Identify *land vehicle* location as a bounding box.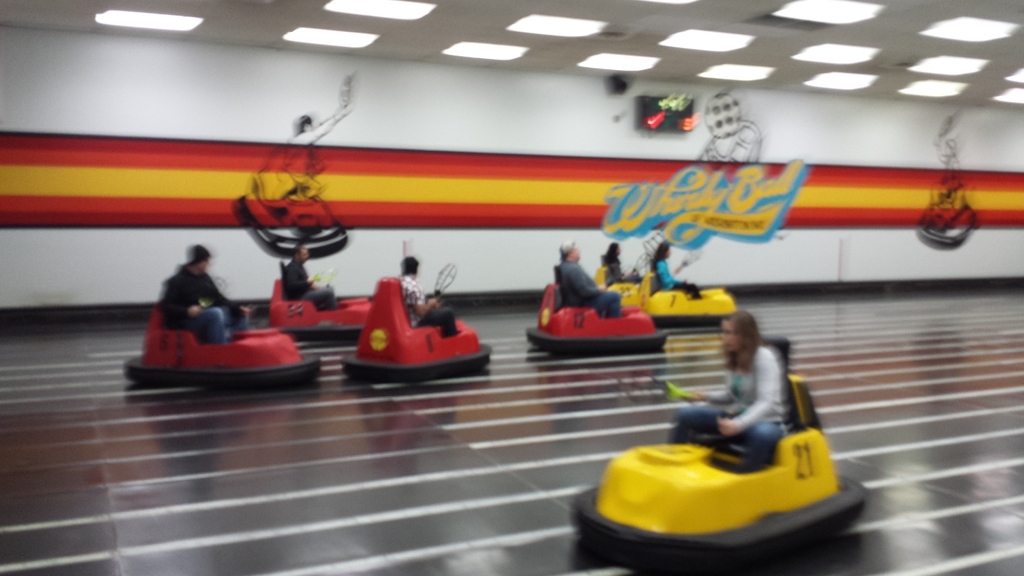
(left=572, top=338, right=868, bottom=575).
